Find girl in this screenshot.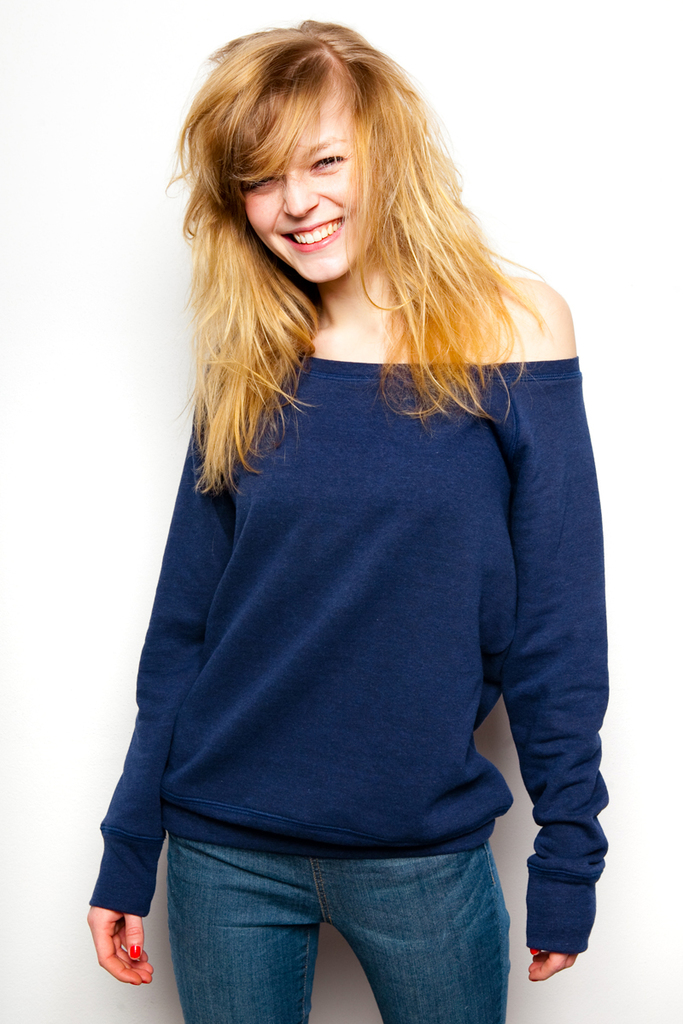
The bounding box for girl is <box>83,9,616,1023</box>.
